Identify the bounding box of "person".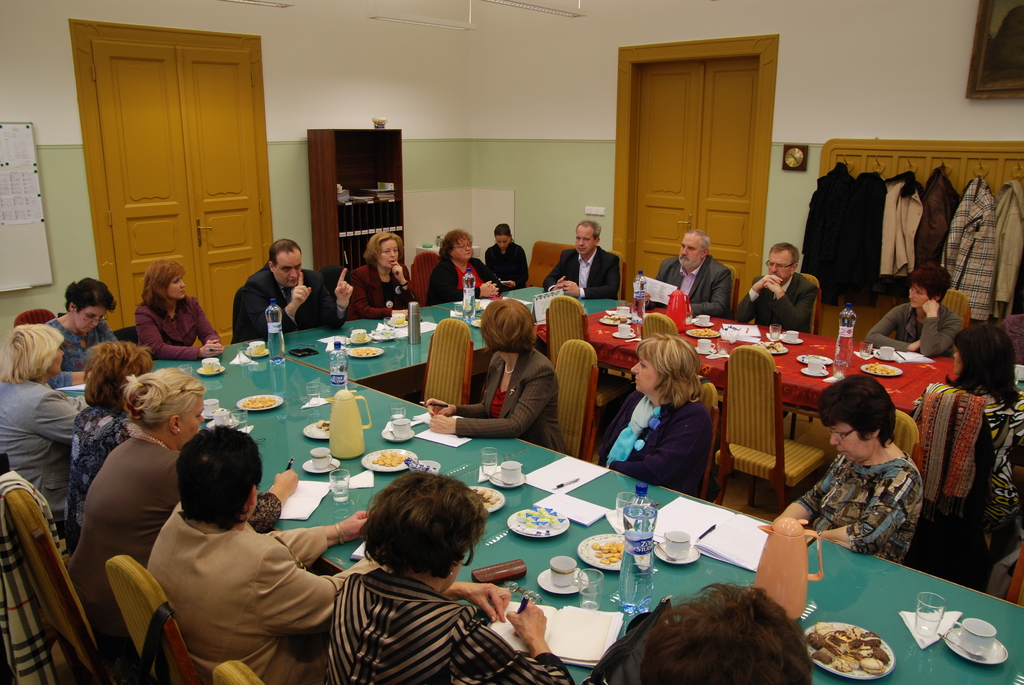
583, 588, 806, 684.
